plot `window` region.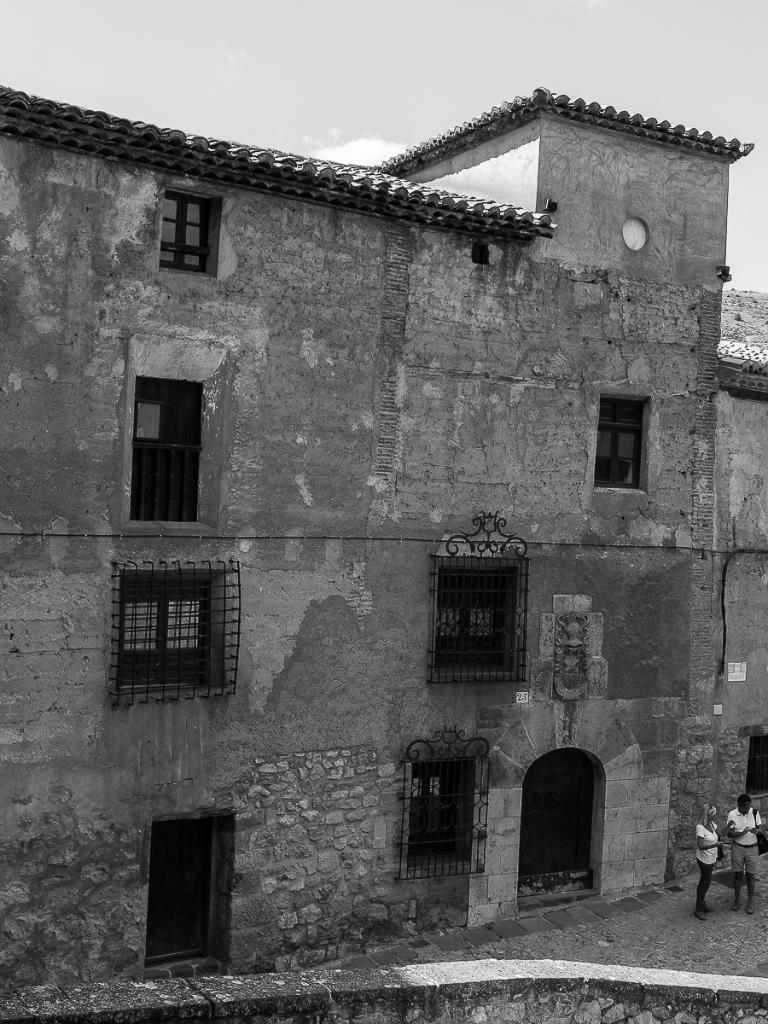
Plotted at [left=148, top=177, right=231, bottom=282].
